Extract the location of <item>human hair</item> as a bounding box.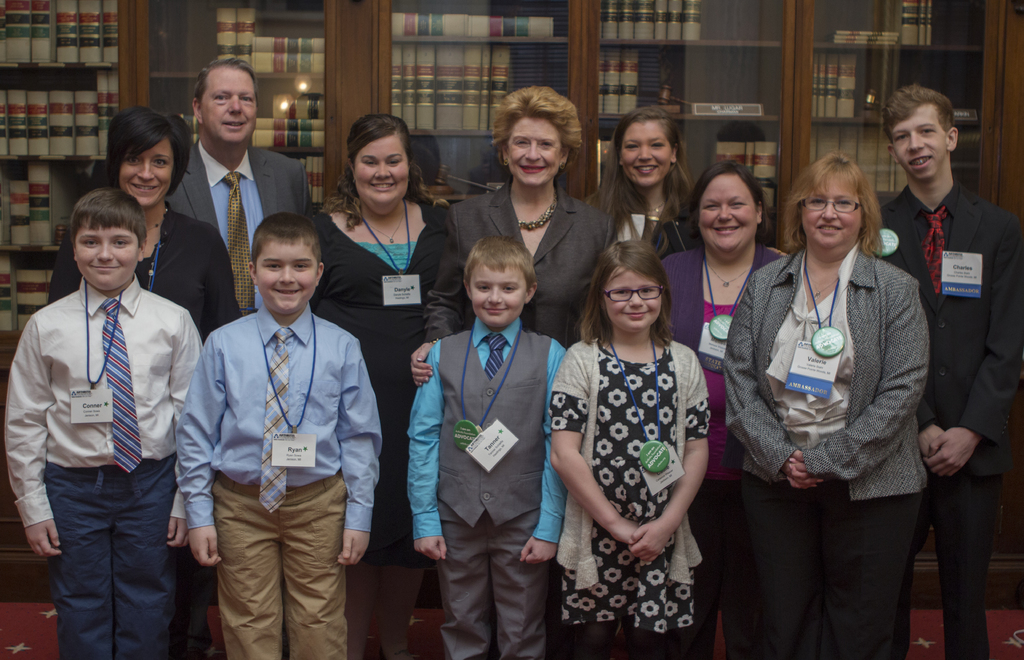
492/85/586/181.
